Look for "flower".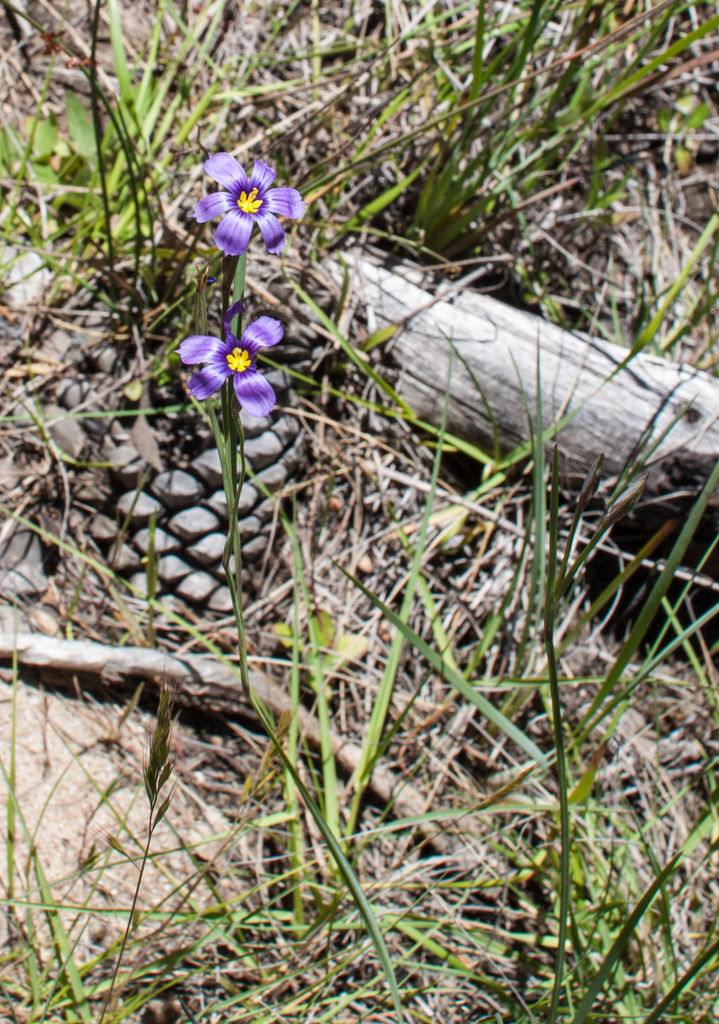
Found: crop(175, 300, 280, 414).
